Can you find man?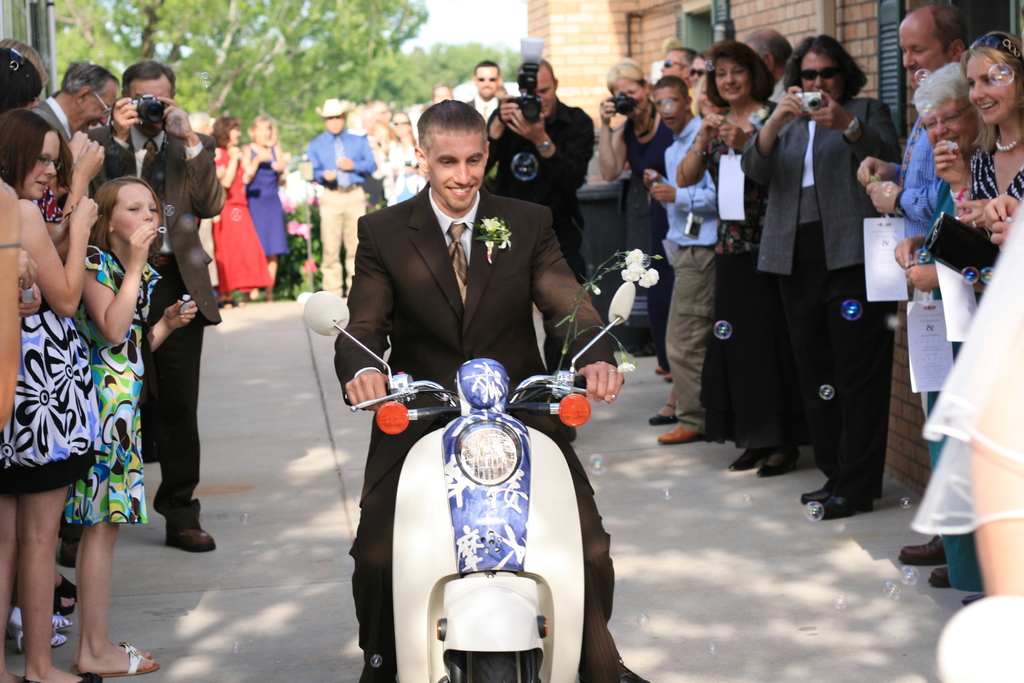
Yes, bounding box: select_region(88, 63, 225, 551).
